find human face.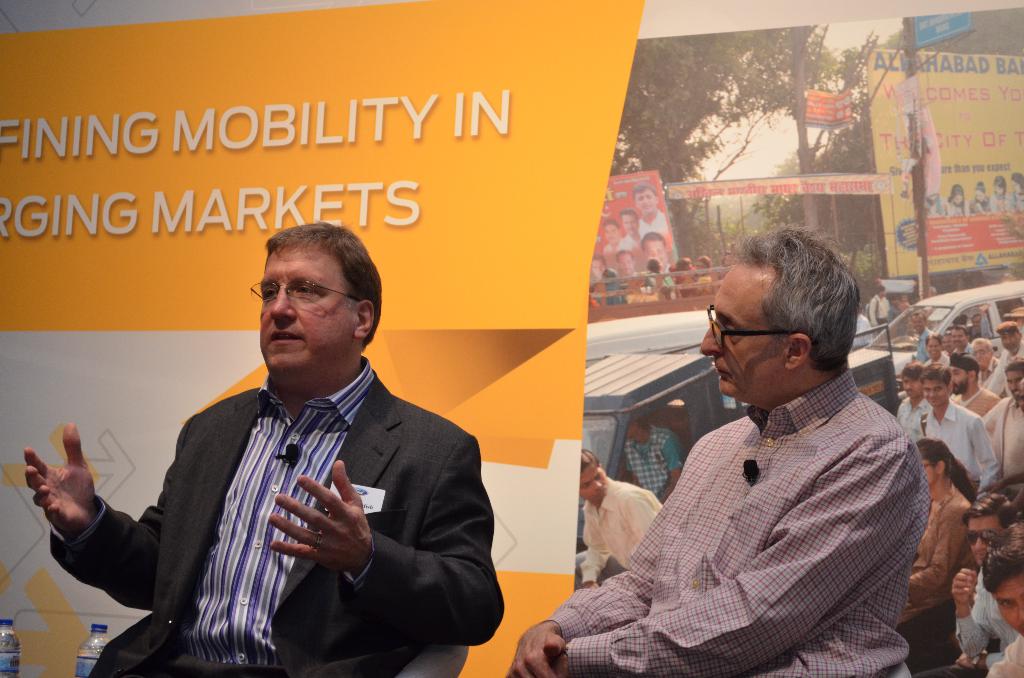
detection(902, 376, 922, 398).
